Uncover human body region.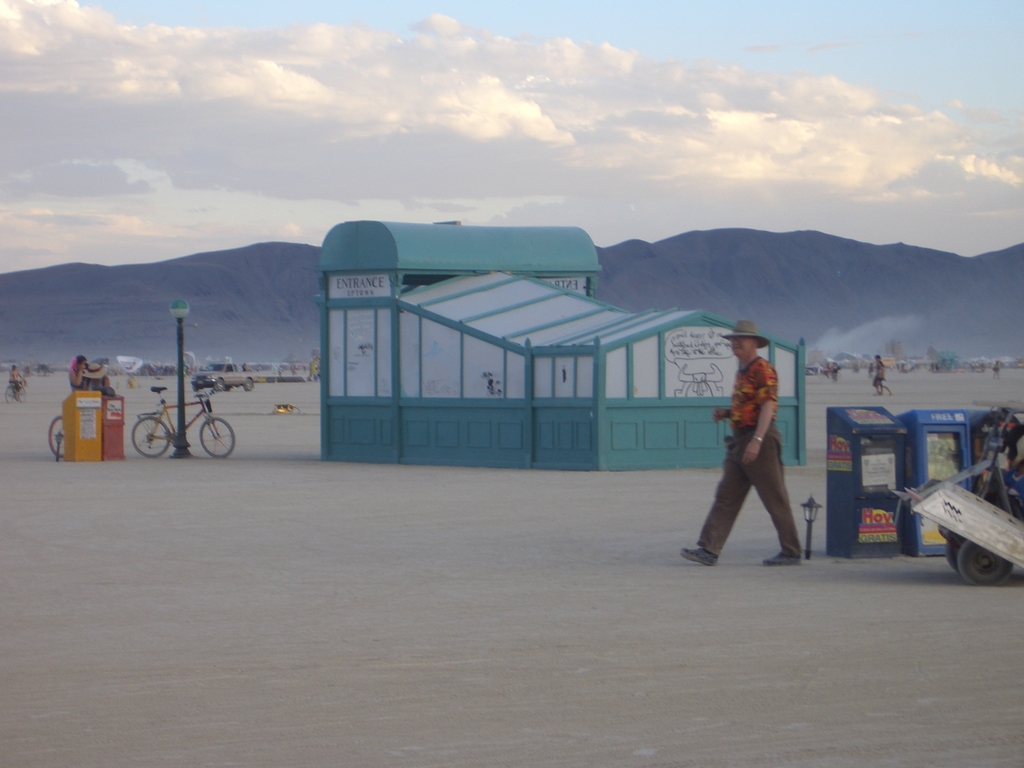
Uncovered: locate(98, 378, 118, 395).
